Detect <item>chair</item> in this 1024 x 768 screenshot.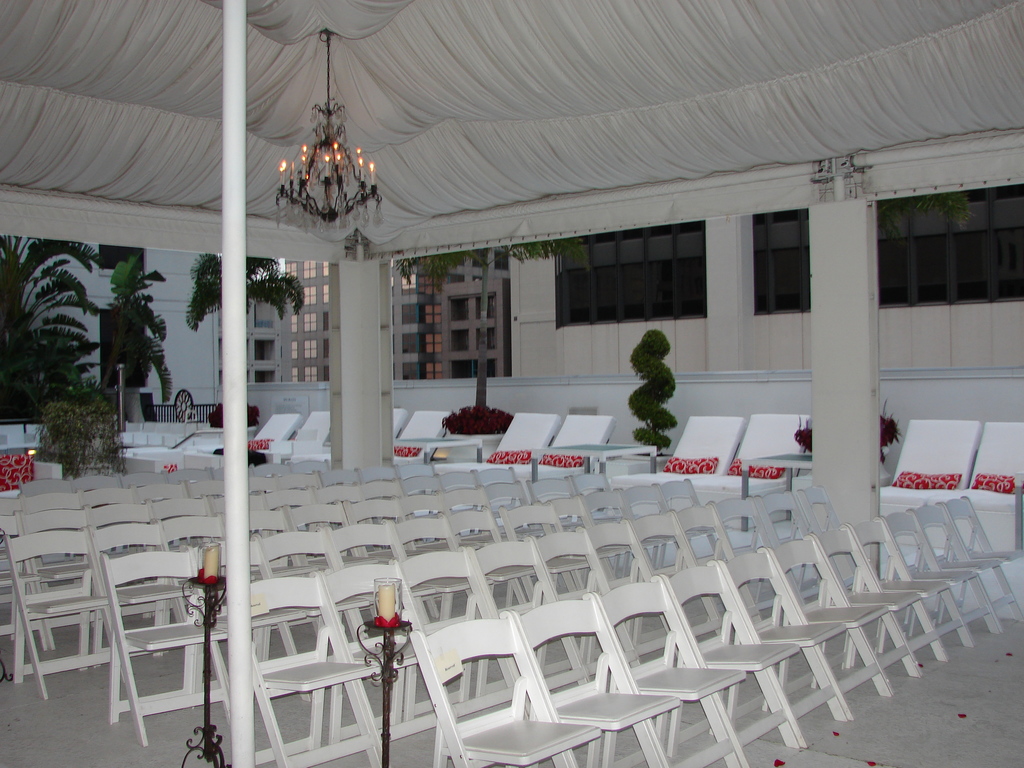
Detection: bbox=(506, 595, 680, 767).
